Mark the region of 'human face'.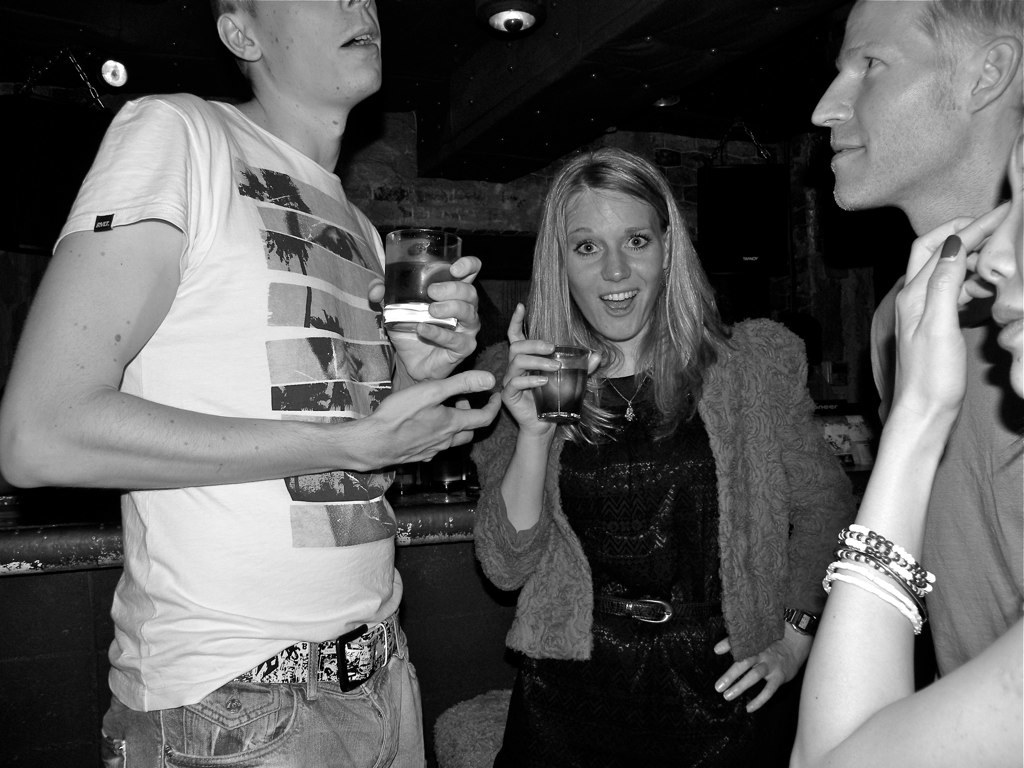
Region: (x1=566, y1=186, x2=659, y2=341).
